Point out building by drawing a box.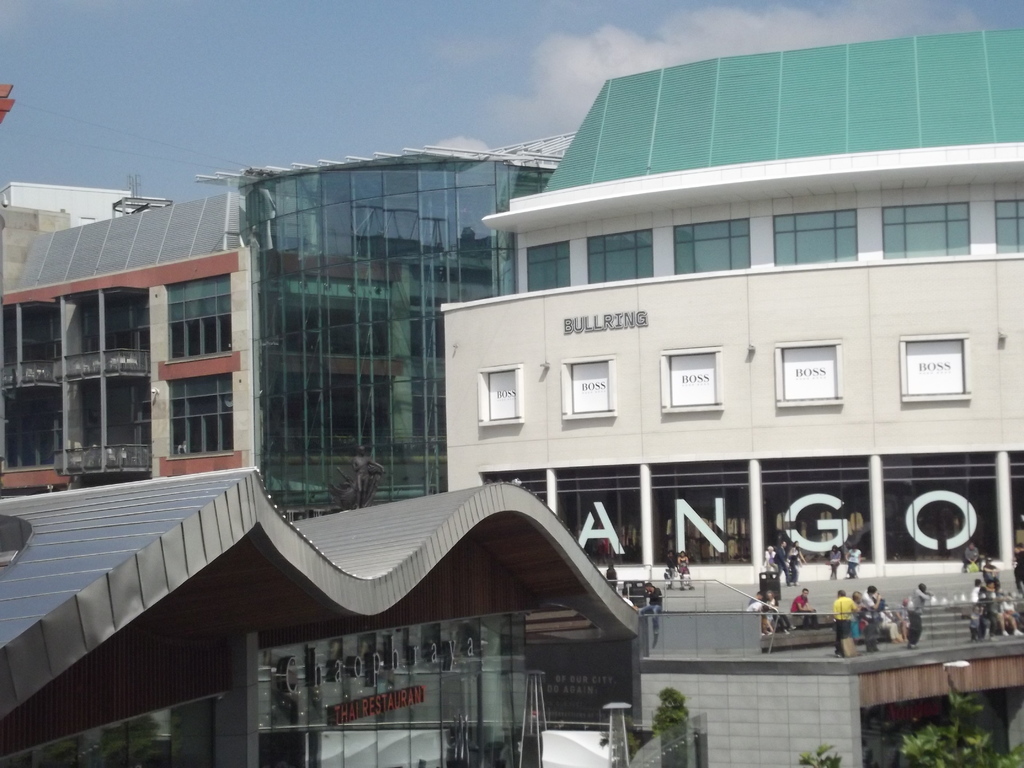
0 503 630 767.
